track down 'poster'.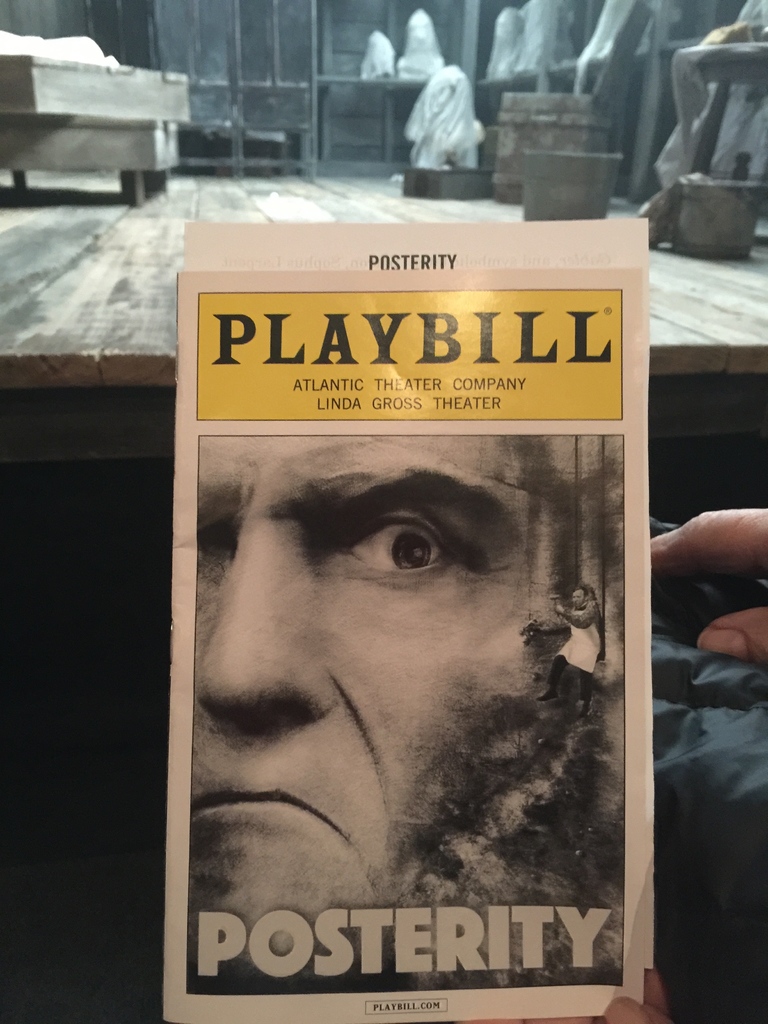
Tracked to left=159, top=216, right=653, bottom=1023.
